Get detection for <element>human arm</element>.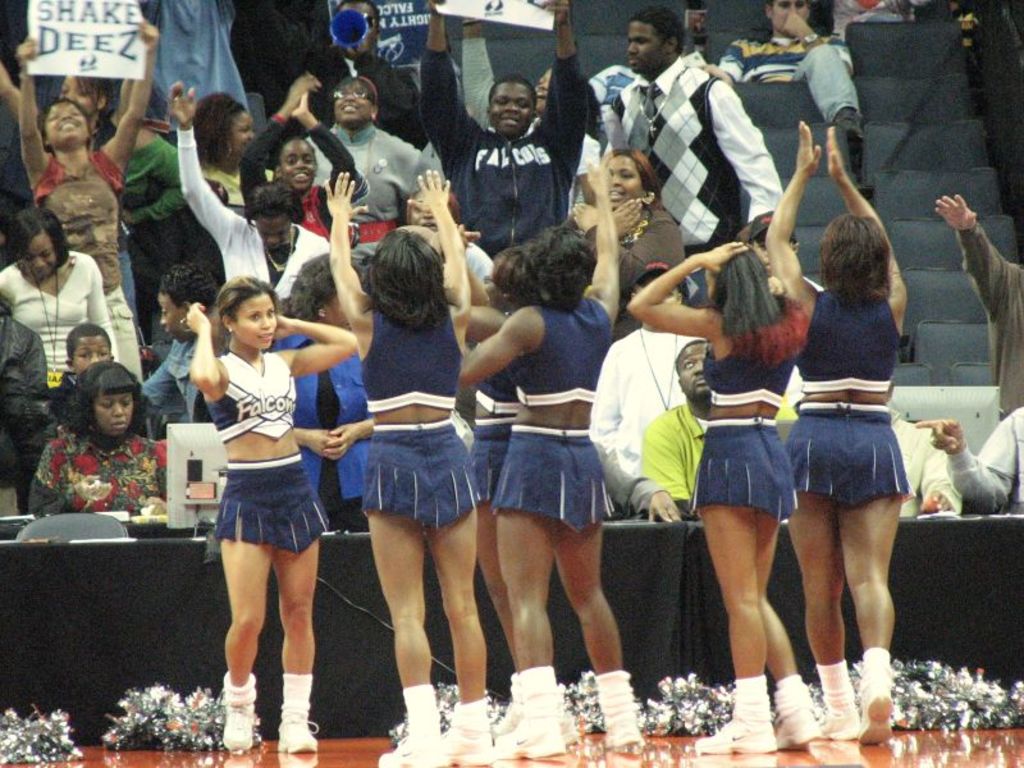
Detection: select_region(278, 317, 365, 384).
